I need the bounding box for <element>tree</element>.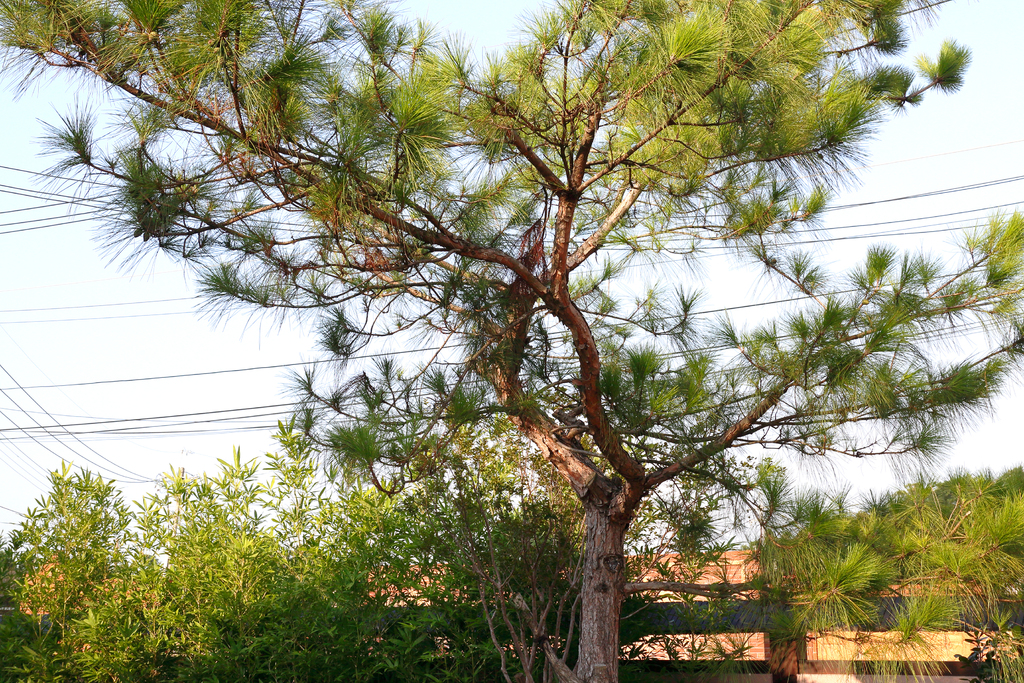
Here it is: [x1=0, y1=0, x2=1023, y2=682].
